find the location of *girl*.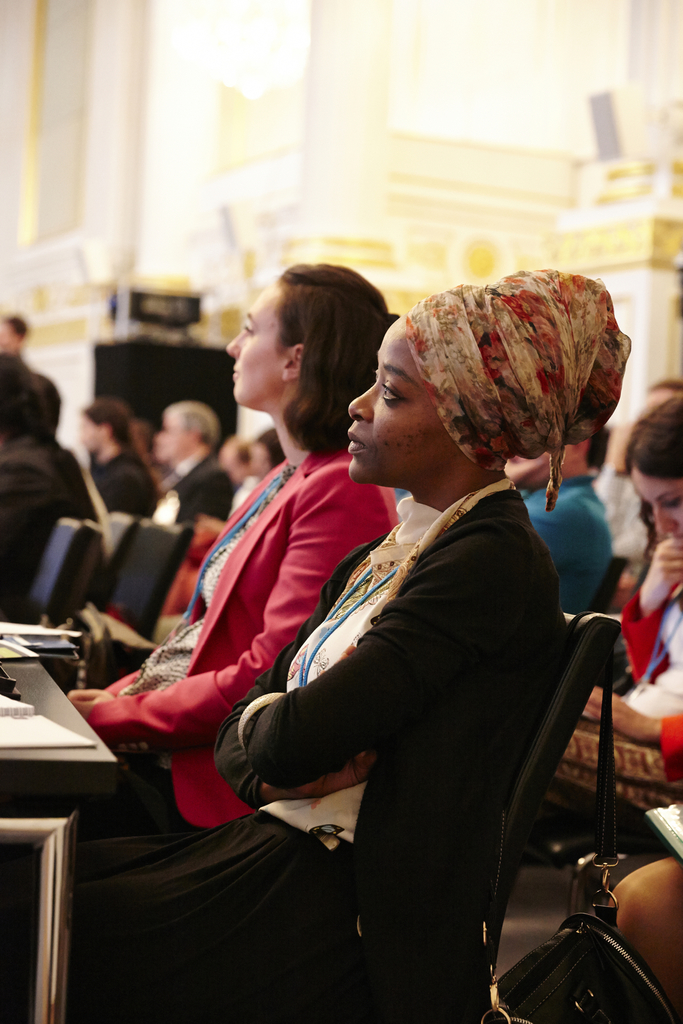
Location: 588 395 682 755.
